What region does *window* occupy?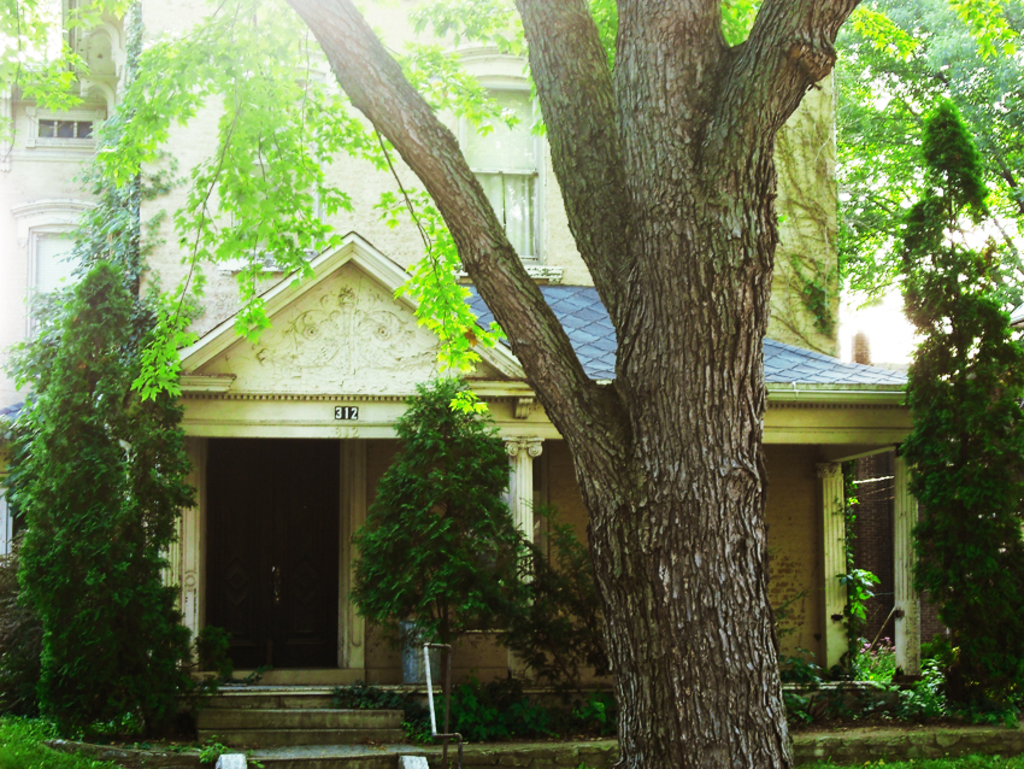
x1=13, y1=207, x2=112, y2=369.
